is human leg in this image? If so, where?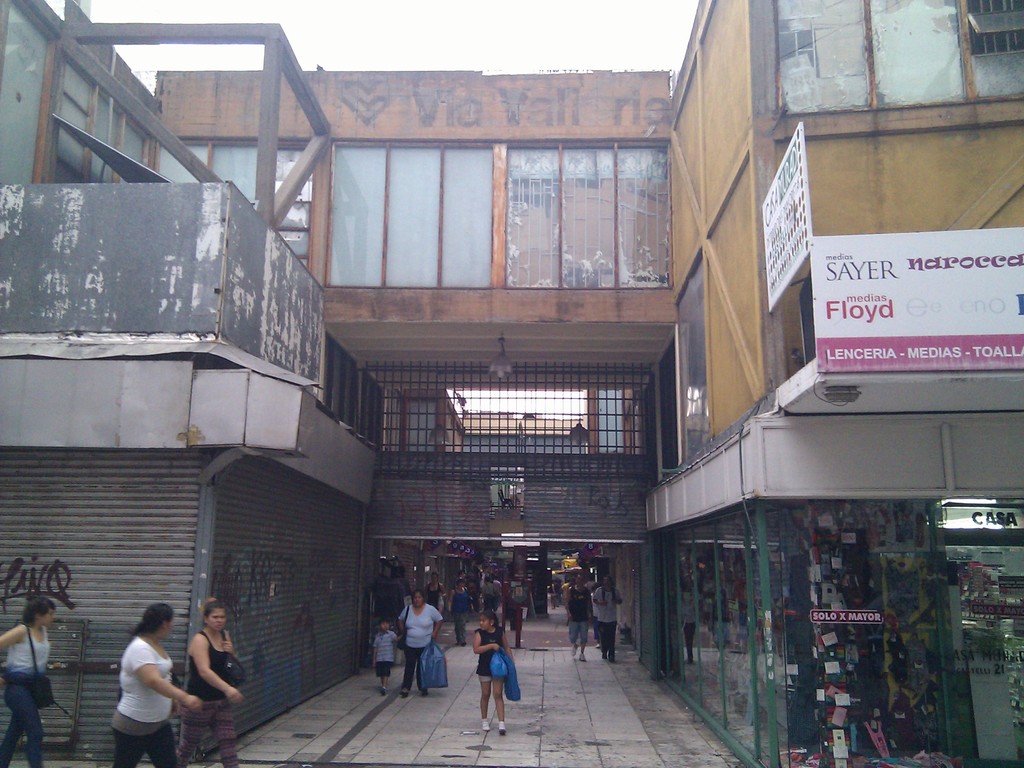
Yes, at (x1=374, y1=659, x2=392, y2=696).
